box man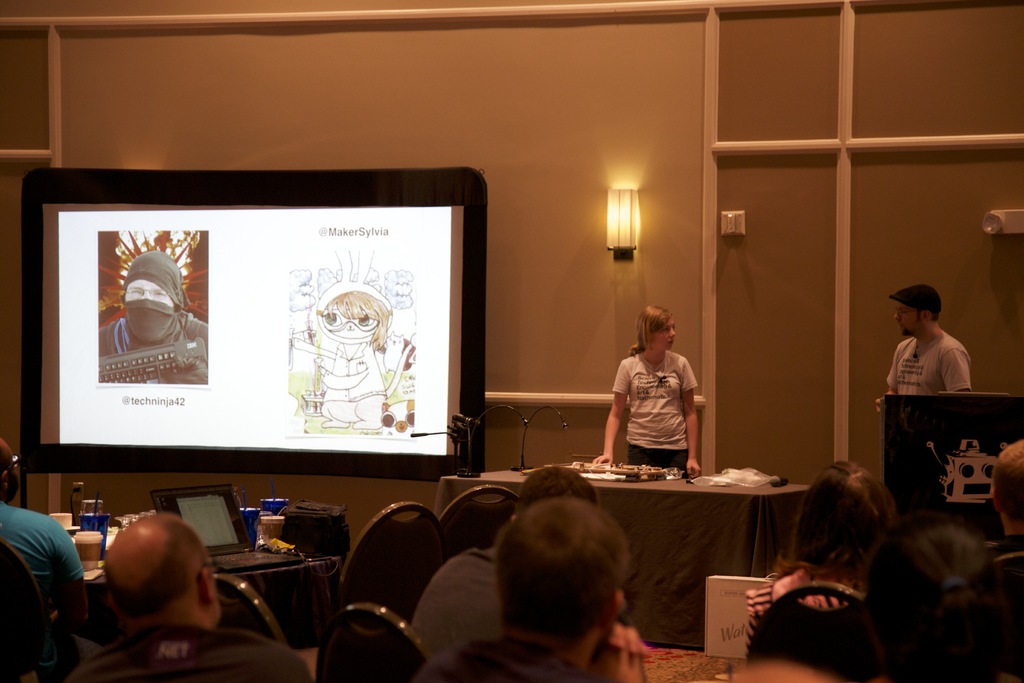
[x1=62, y1=515, x2=255, y2=673]
